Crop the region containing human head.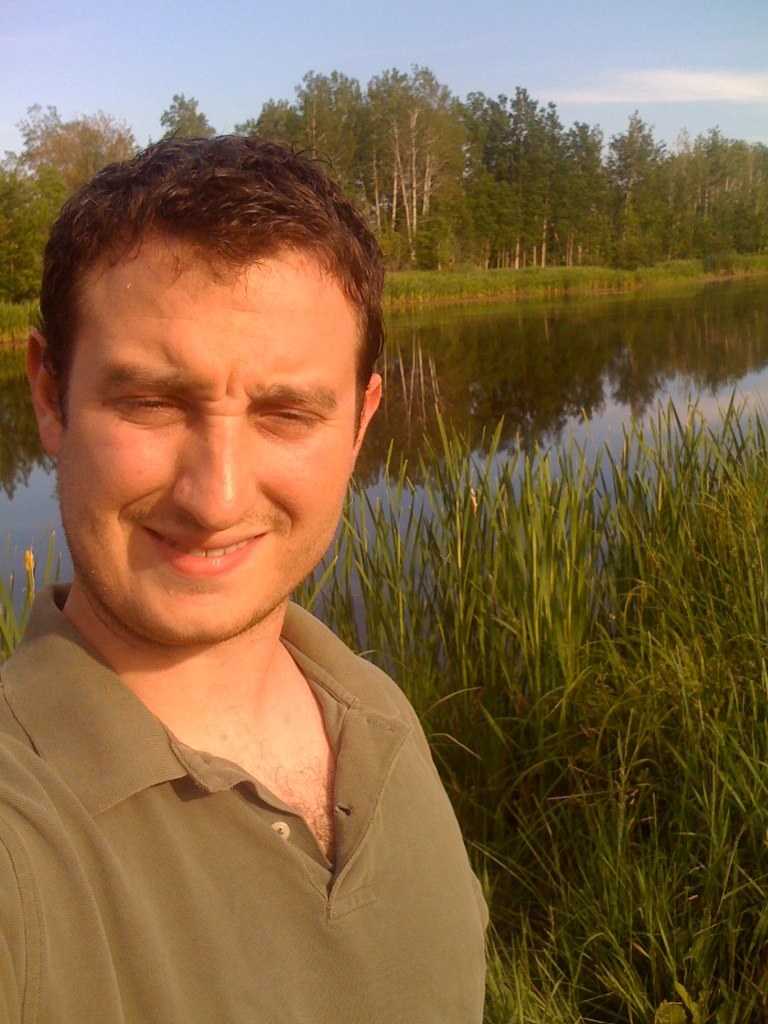
Crop region: locate(47, 152, 358, 501).
